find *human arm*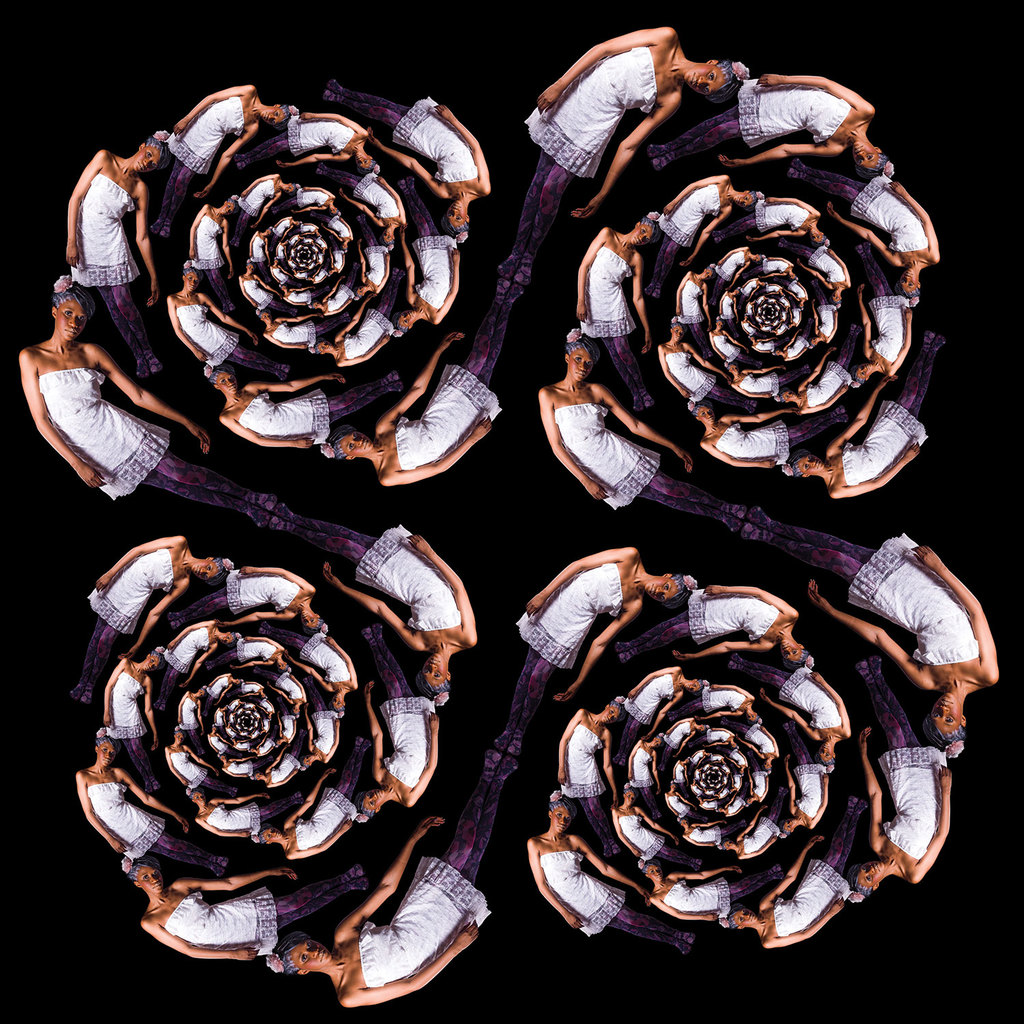
box(627, 739, 643, 780)
